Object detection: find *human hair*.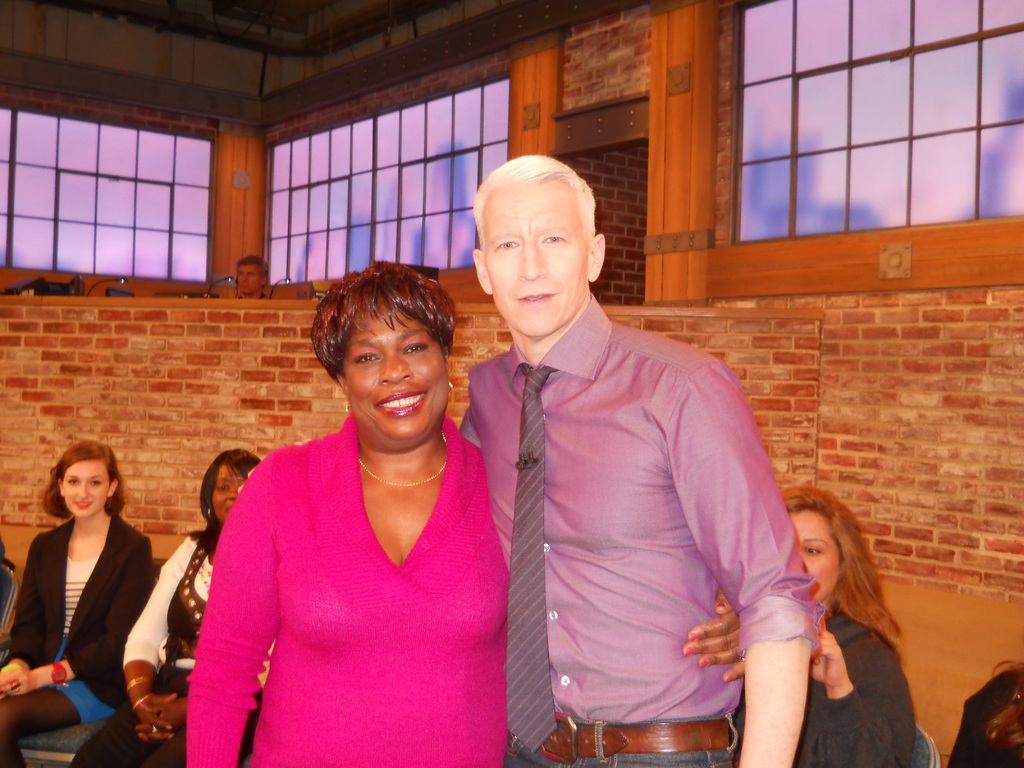
box(307, 276, 459, 401).
